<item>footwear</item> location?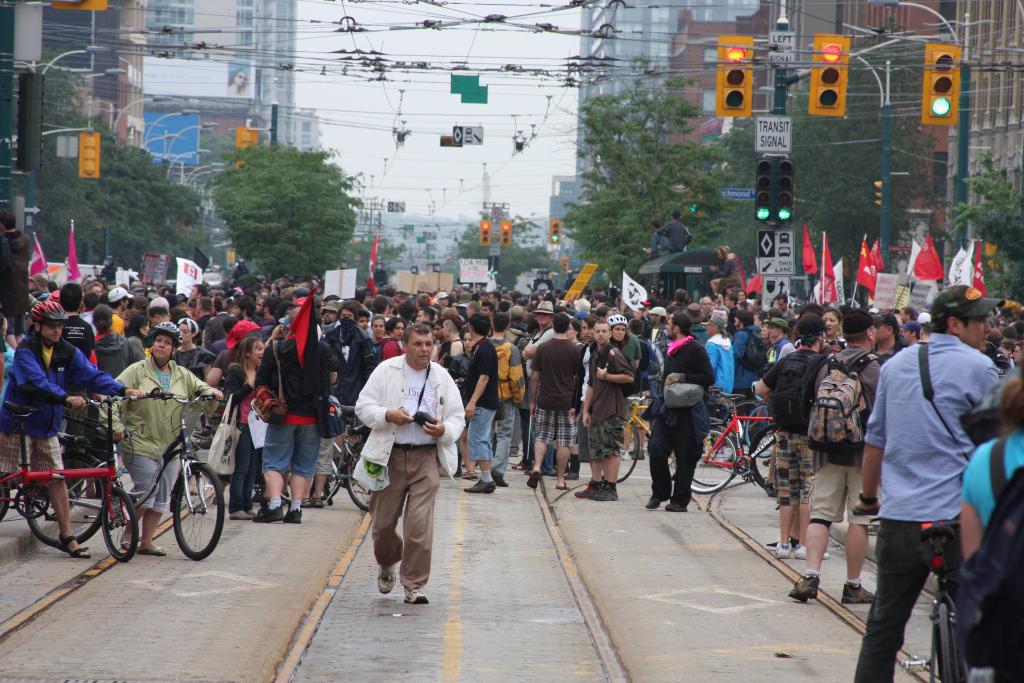
[251, 504, 281, 523]
